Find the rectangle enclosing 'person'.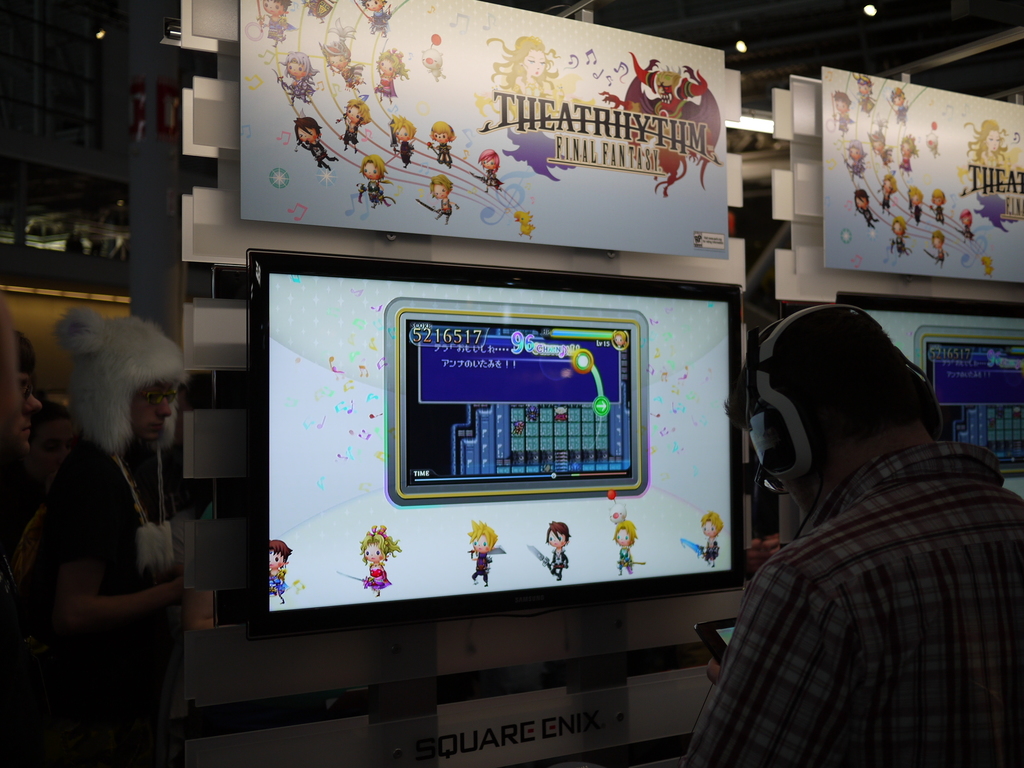
670/286/999/764.
